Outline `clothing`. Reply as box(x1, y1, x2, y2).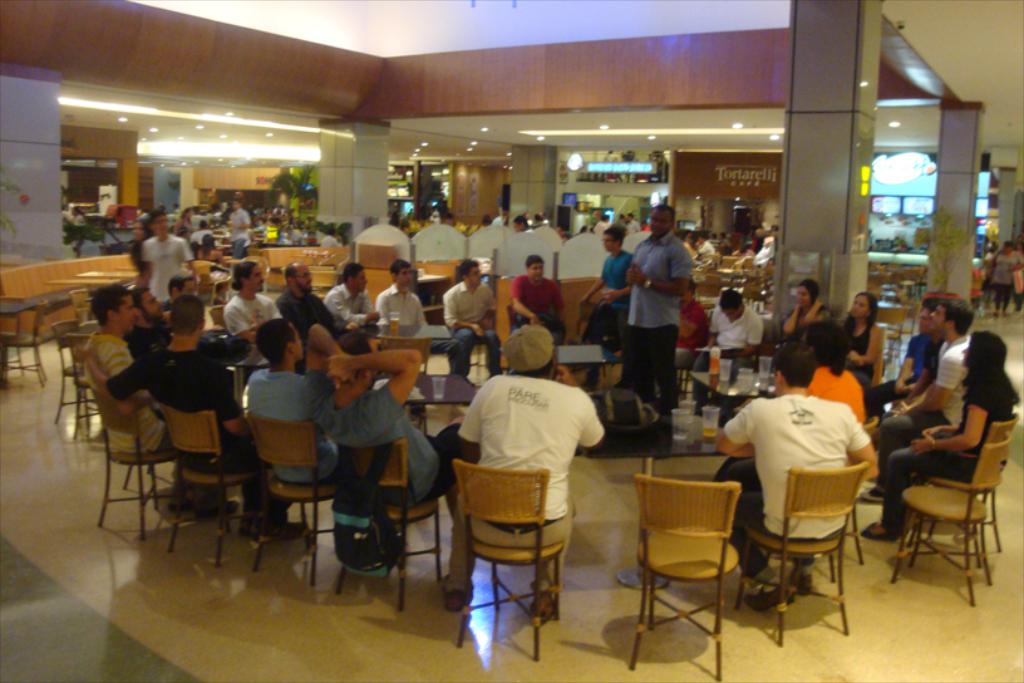
box(685, 303, 764, 403).
